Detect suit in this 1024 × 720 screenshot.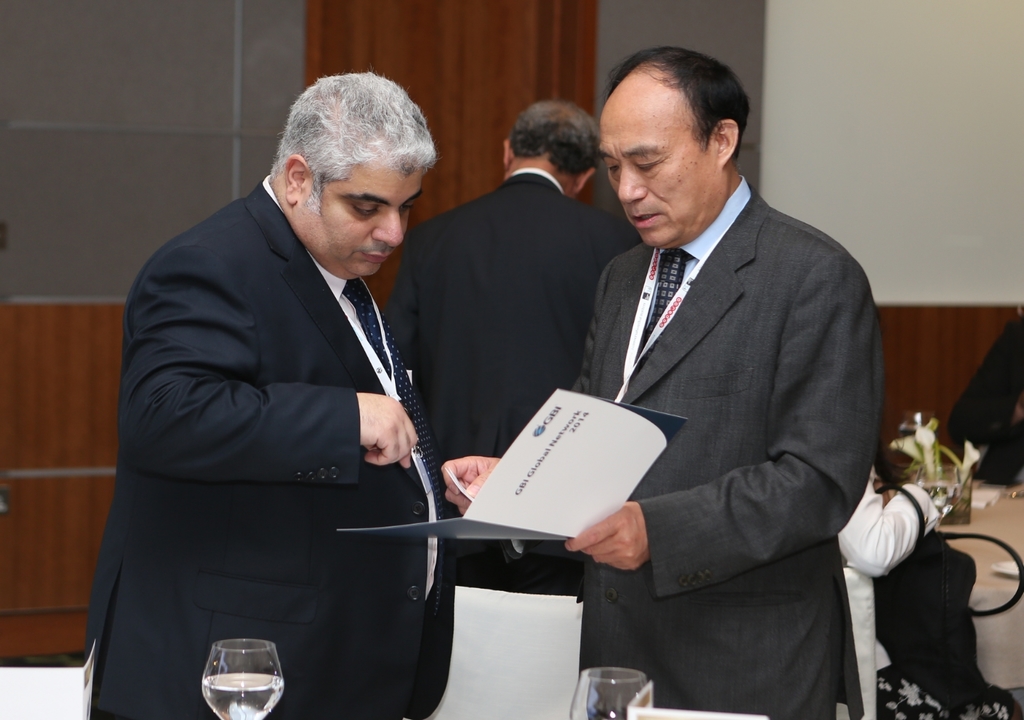
Detection: box(93, 93, 498, 699).
